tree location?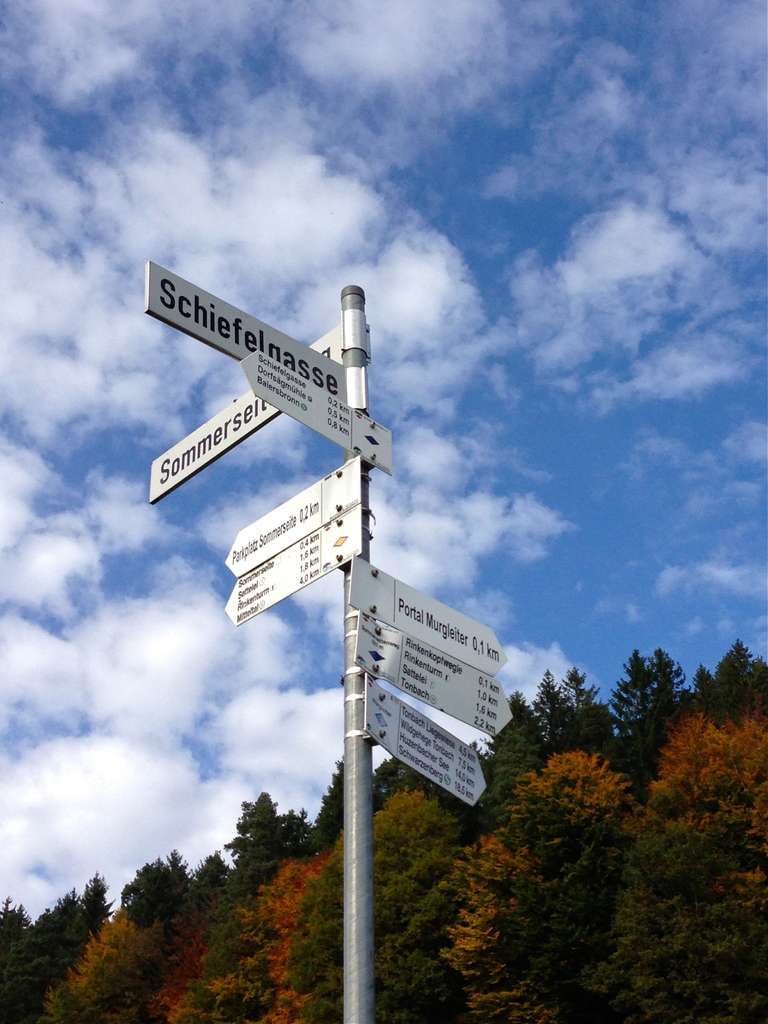
select_region(102, 762, 352, 1023)
